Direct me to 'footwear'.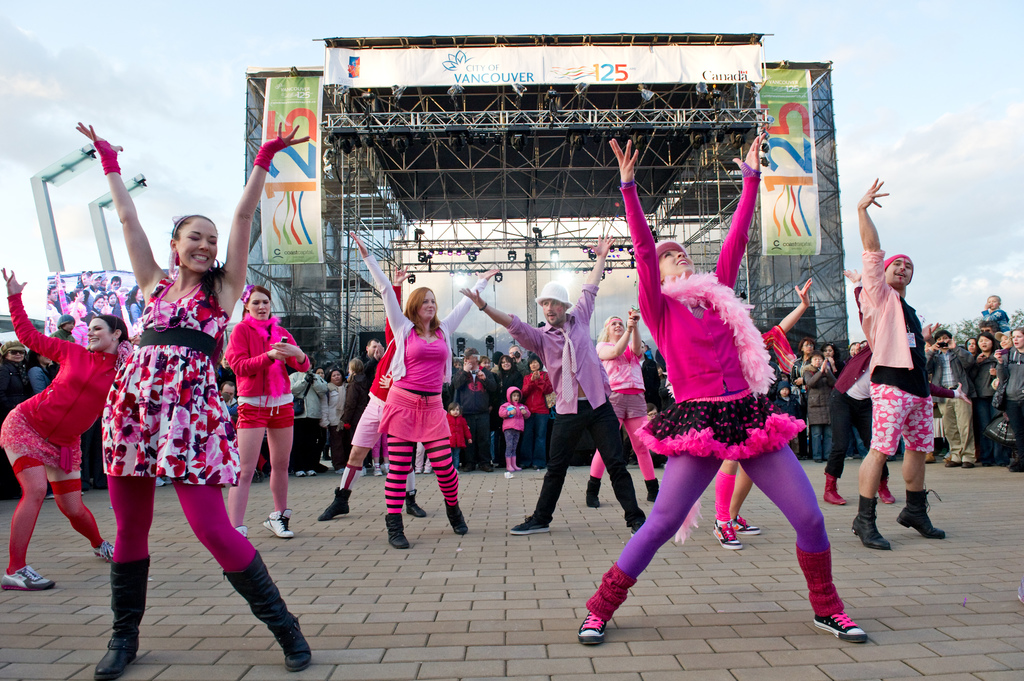
Direction: bbox=(811, 610, 868, 641).
